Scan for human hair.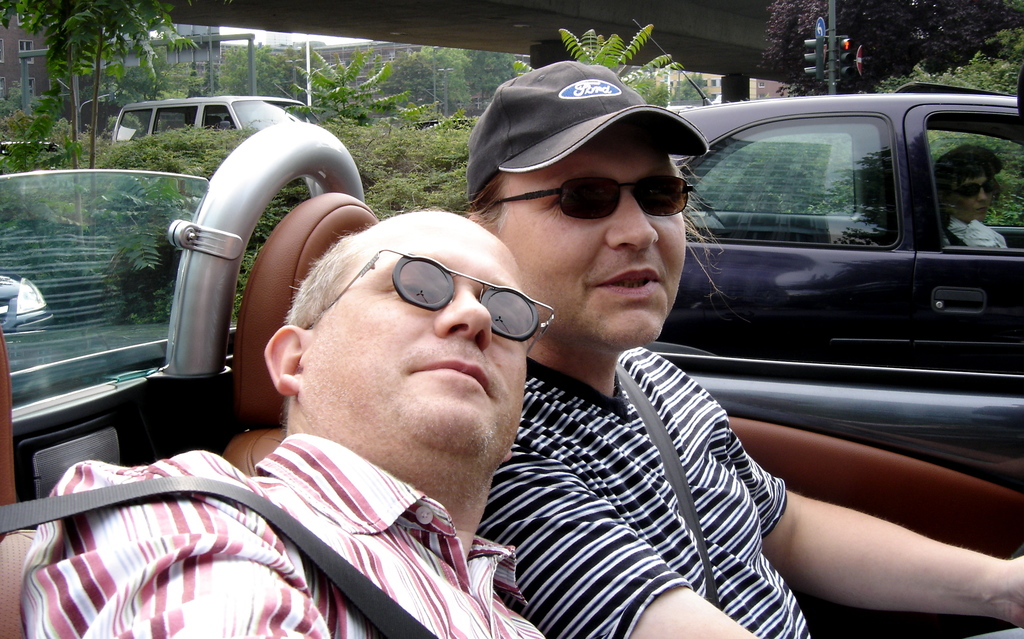
Scan result: [x1=936, y1=141, x2=1001, y2=223].
